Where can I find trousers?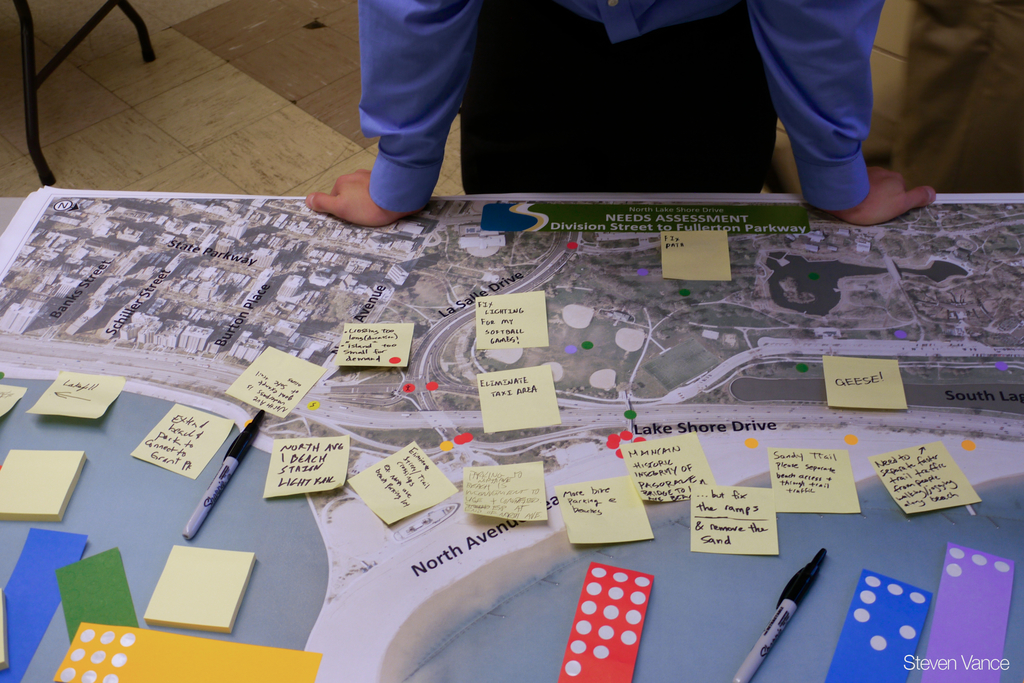
You can find it at (x1=456, y1=0, x2=780, y2=190).
